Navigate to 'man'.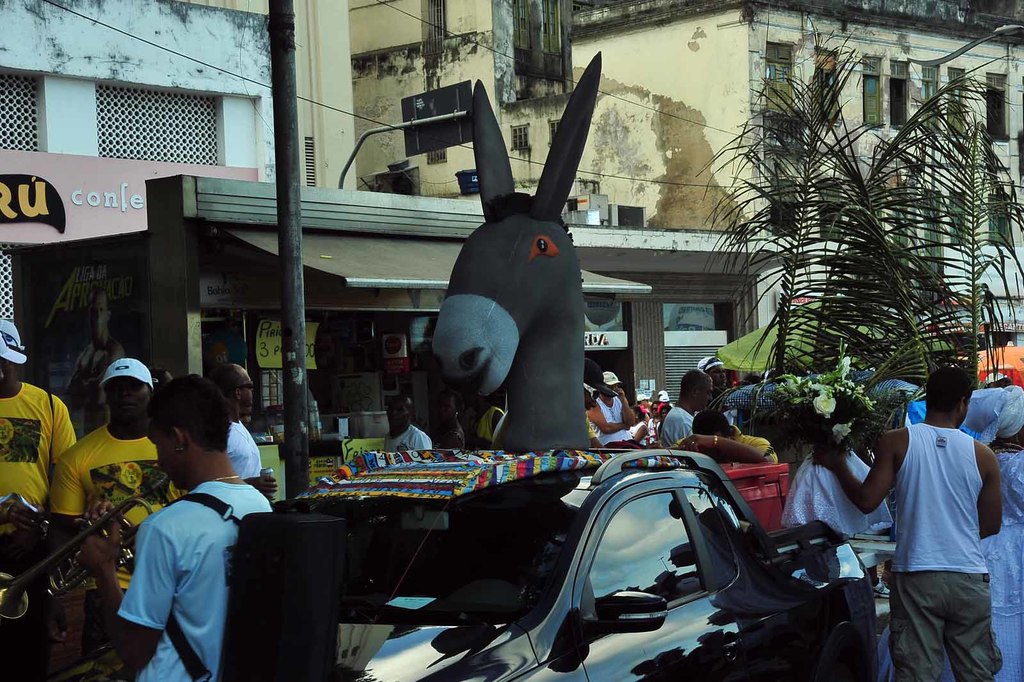
Navigation target: bbox=[0, 332, 47, 539].
